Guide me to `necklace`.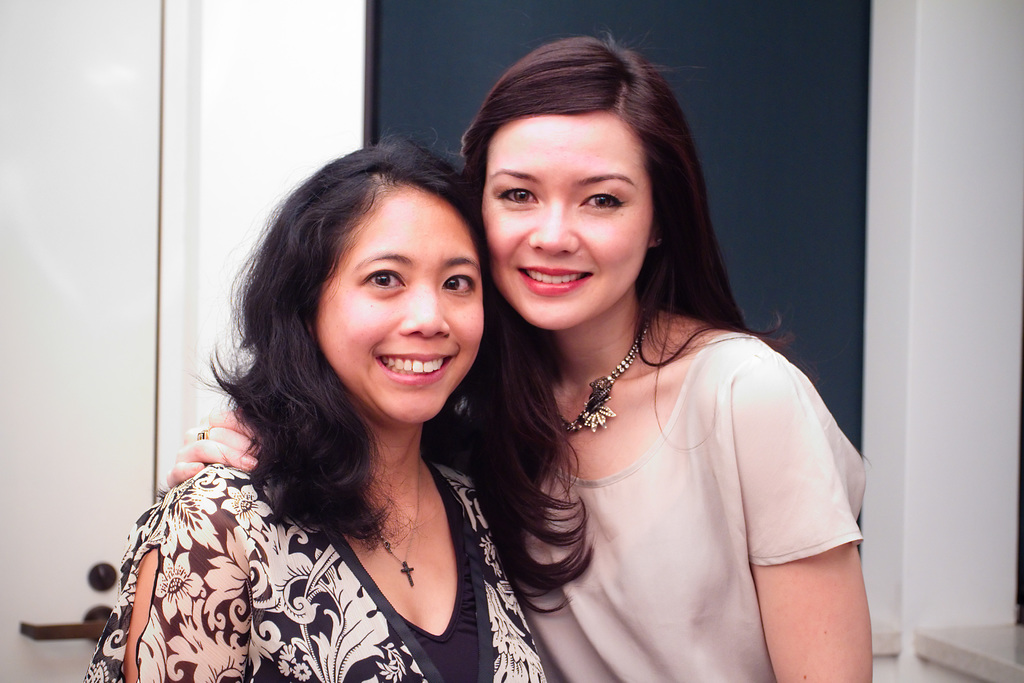
Guidance: 378 461 422 587.
